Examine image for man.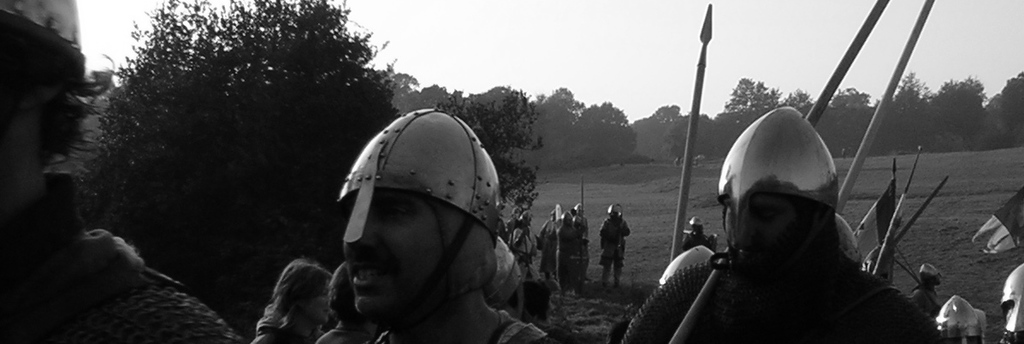
Examination result: <box>596,197,636,293</box>.
